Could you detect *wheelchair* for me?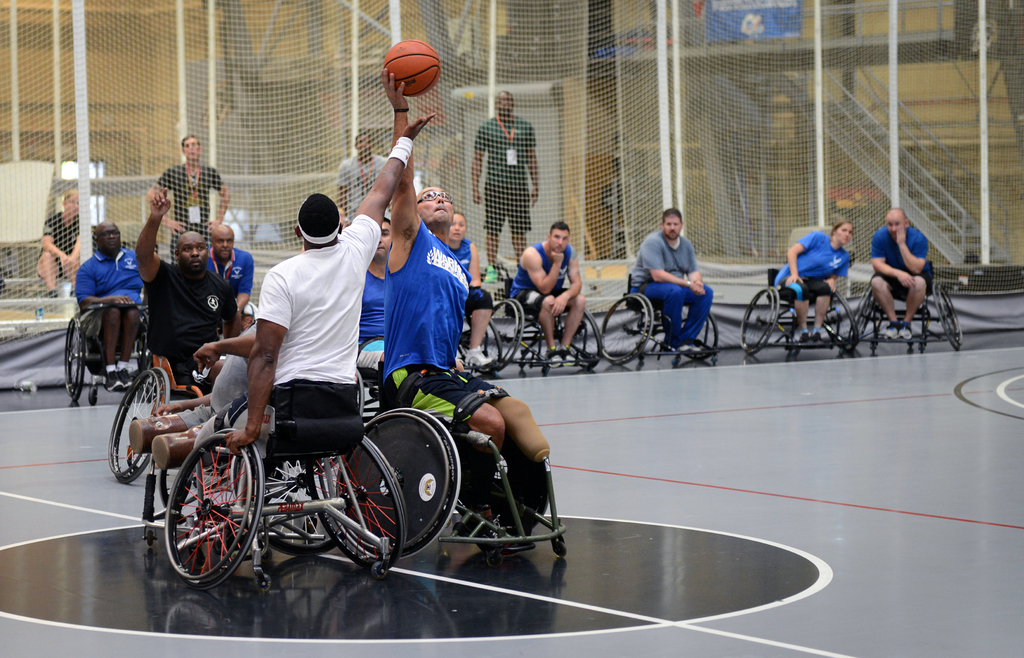
Detection result: 164, 371, 410, 584.
